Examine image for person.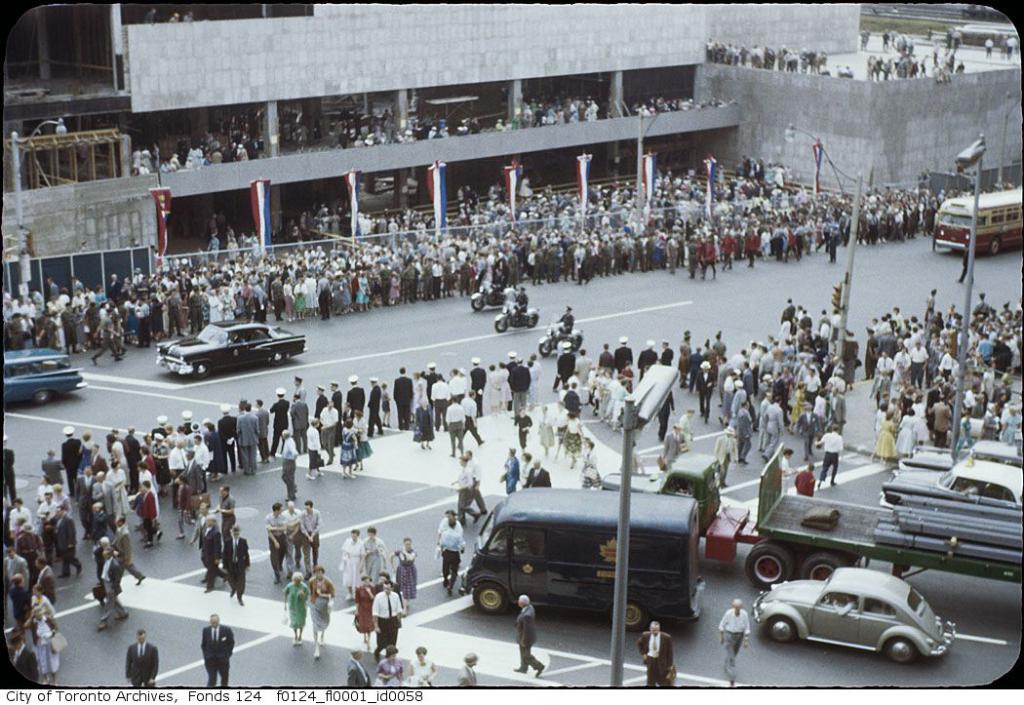
Examination result: detection(703, 20, 1002, 91).
